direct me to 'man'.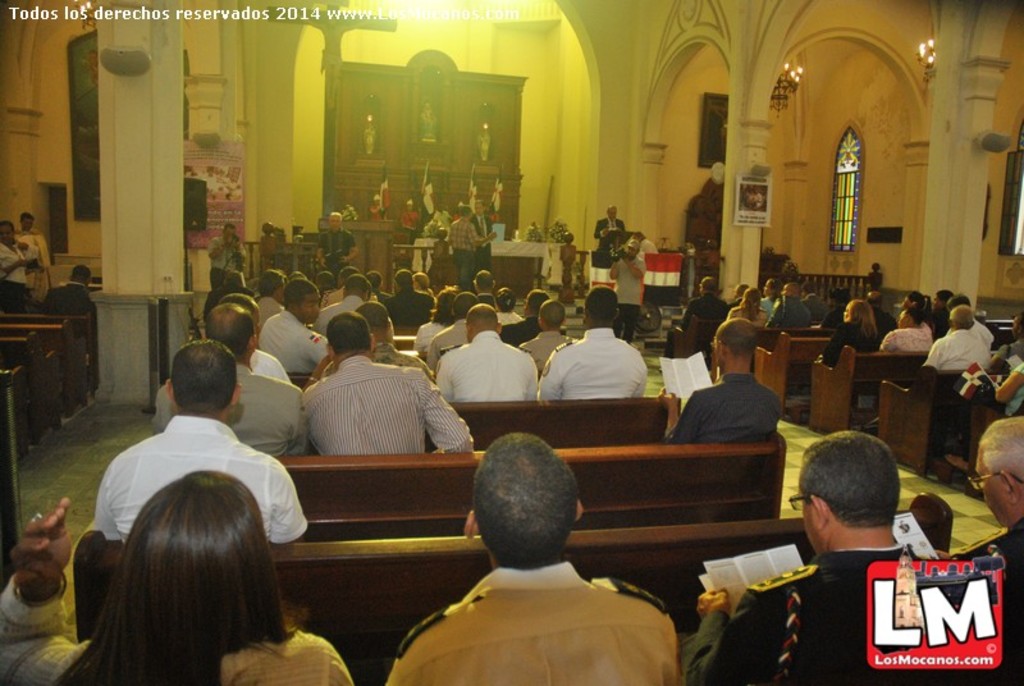
Direction: <bbox>516, 297, 575, 370</bbox>.
